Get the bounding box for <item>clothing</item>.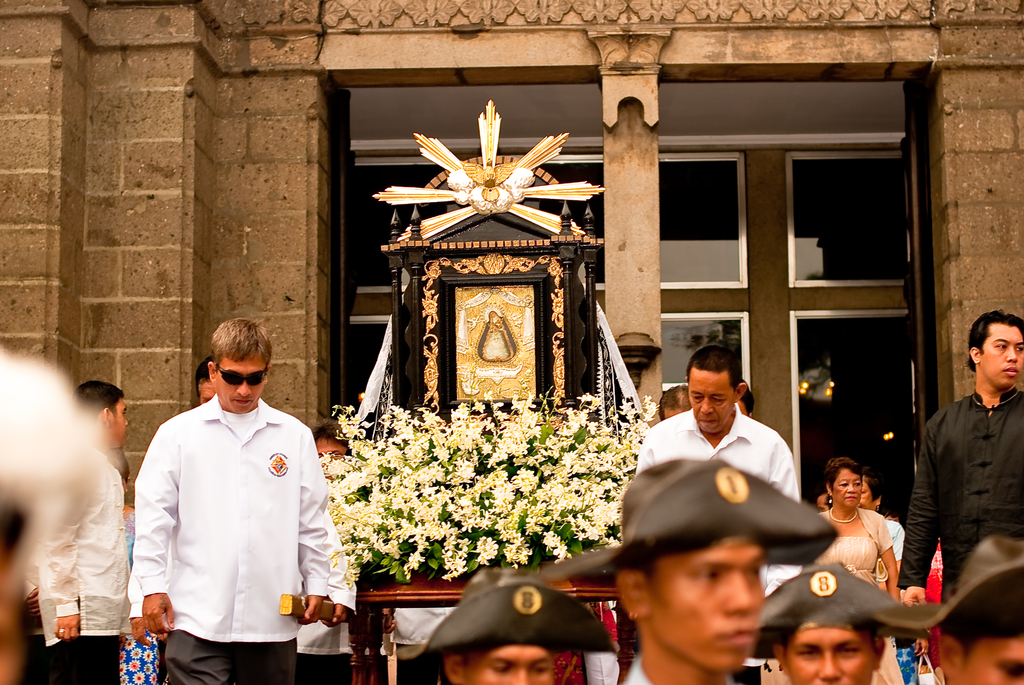
bbox(133, 395, 330, 684).
